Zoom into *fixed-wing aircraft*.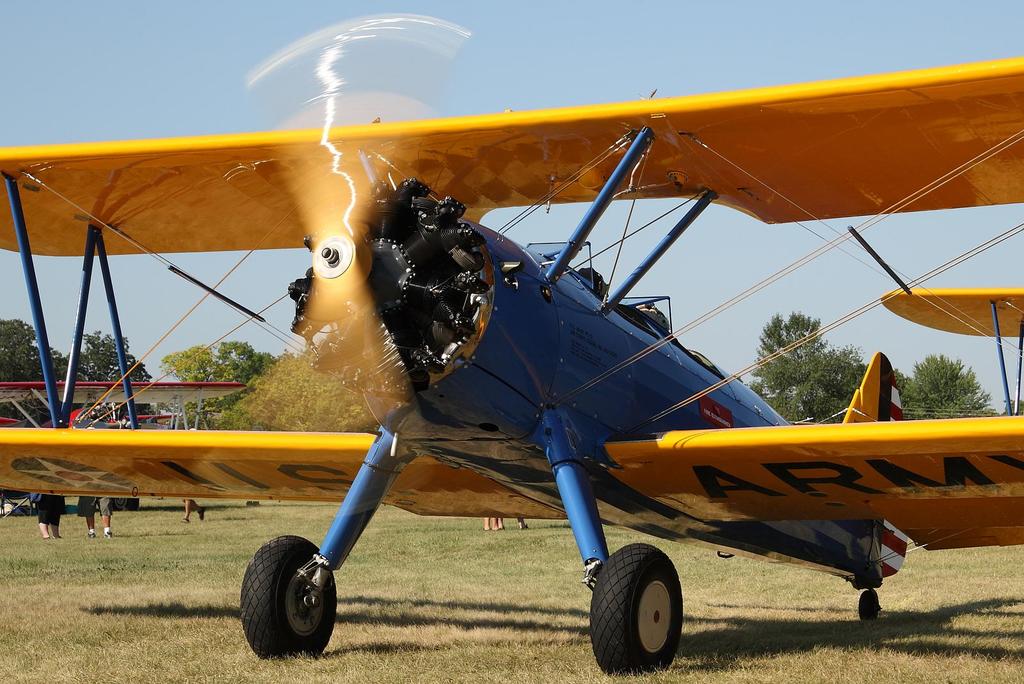
Zoom target: box(0, 10, 1023, 683).
